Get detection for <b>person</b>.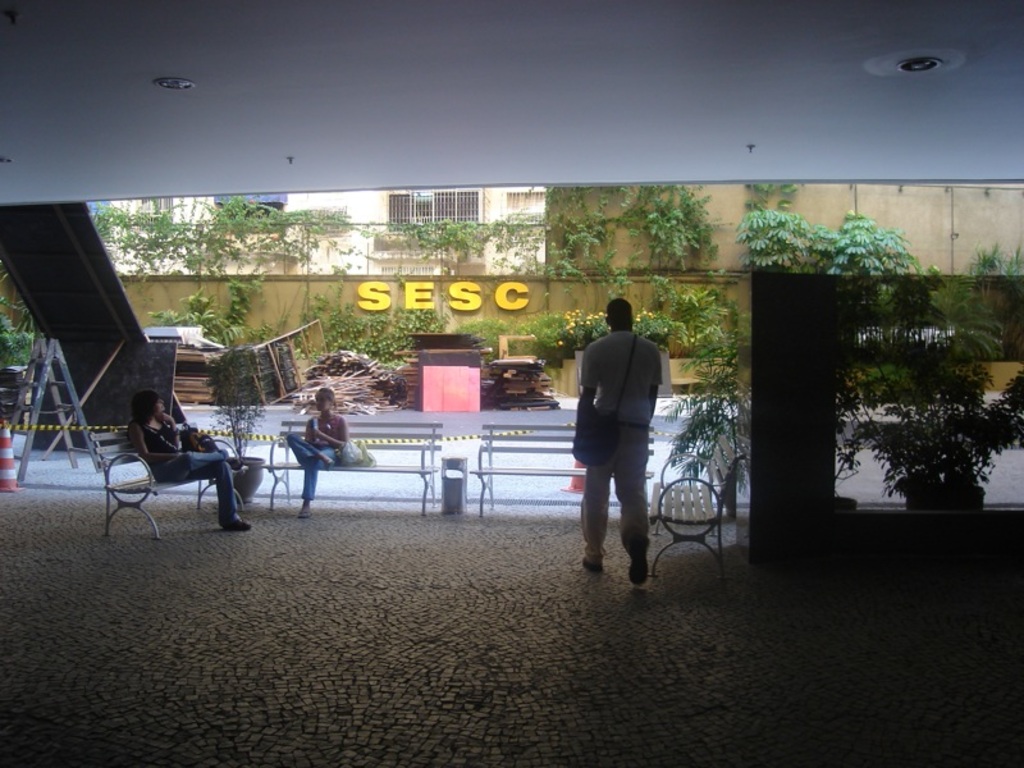
Detection: l=287, t=380, r=351, b=520.
